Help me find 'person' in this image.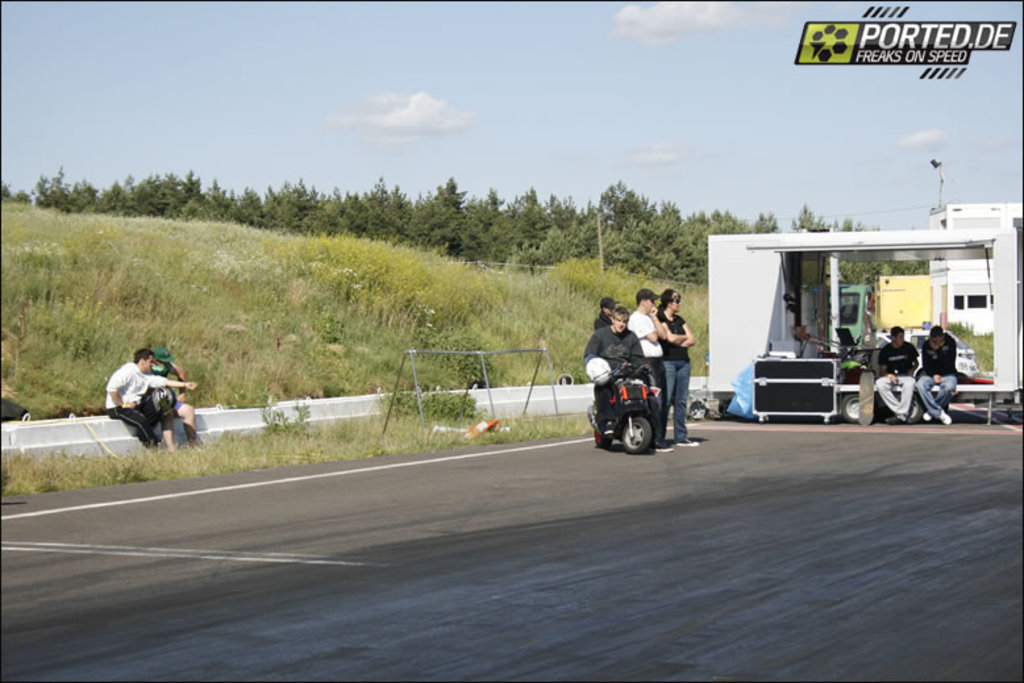
Found it: region(884, 333, 925, 418).
